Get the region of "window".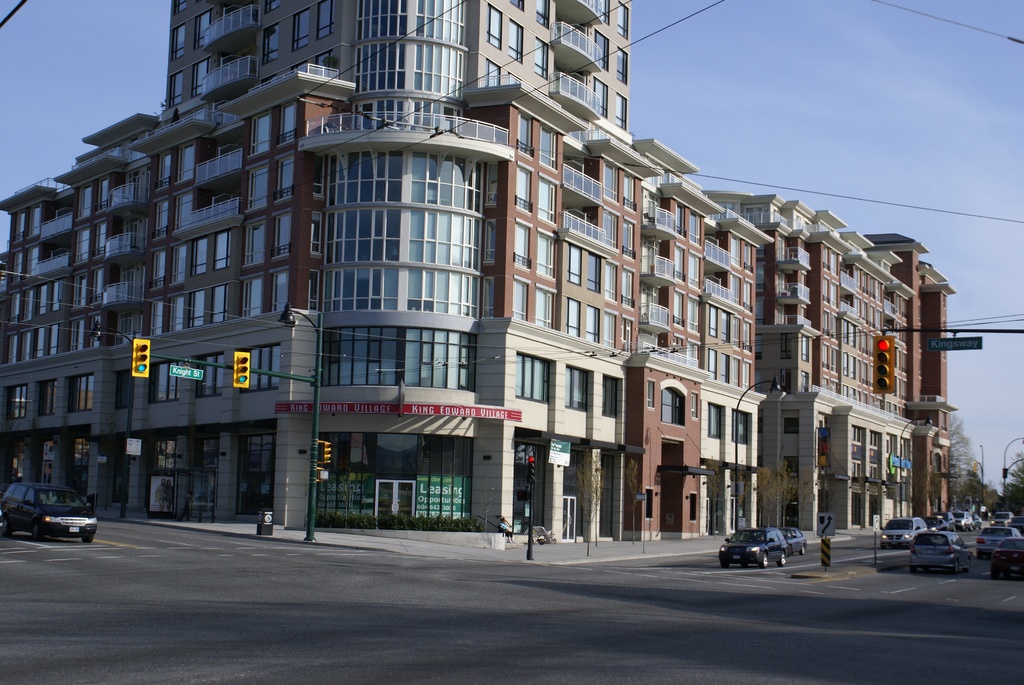
865:434:879:445.
